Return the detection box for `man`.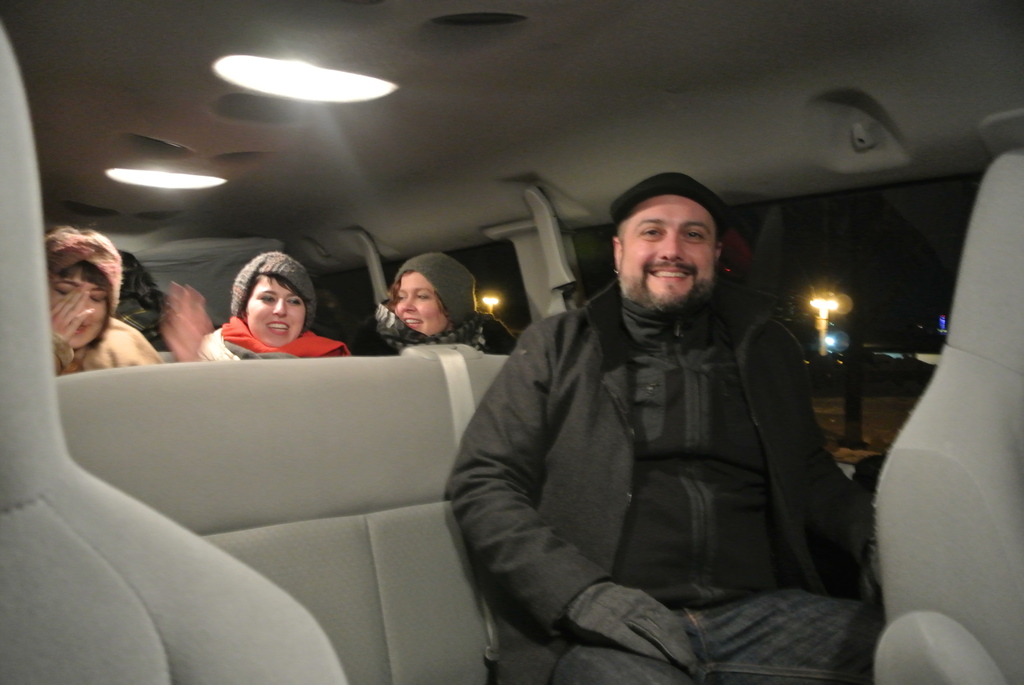
BBox(439, 155, 883, 663).
